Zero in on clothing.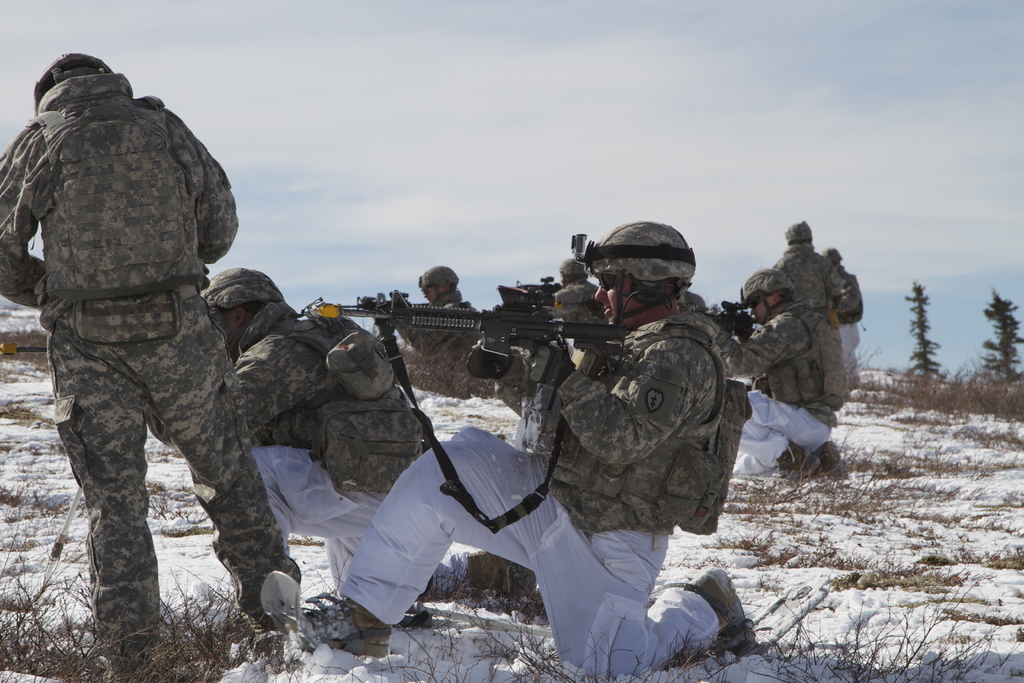
Zeroed in: rect(833, 264, 869, 390).
